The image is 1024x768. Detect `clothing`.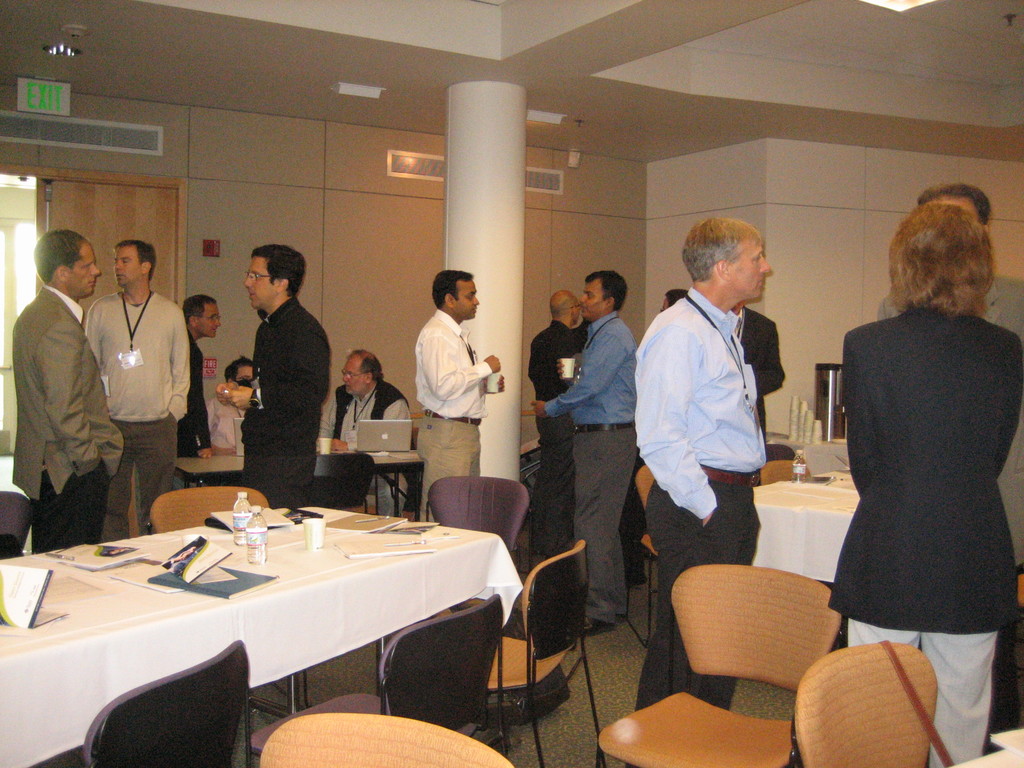
Detection: l=412, t=305, r=493, b=524.
